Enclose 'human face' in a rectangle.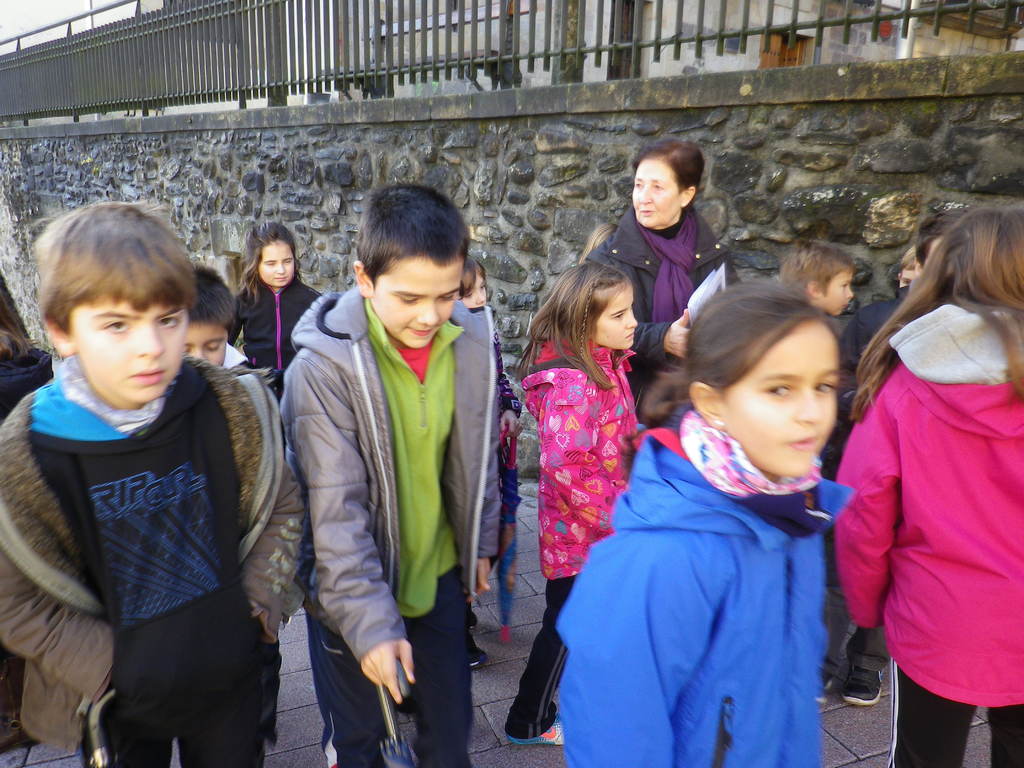
x1=593, y1=280, x2=634, y2=351.
